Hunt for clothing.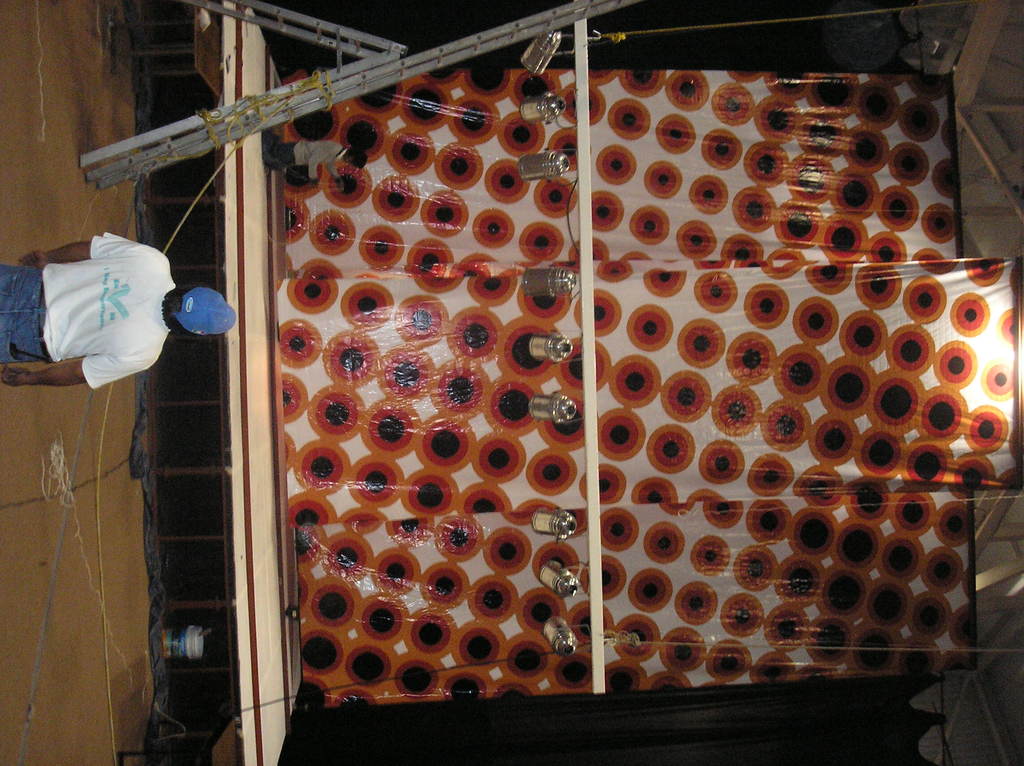
Hunted down at select_region(35, 227, 193, 390).
